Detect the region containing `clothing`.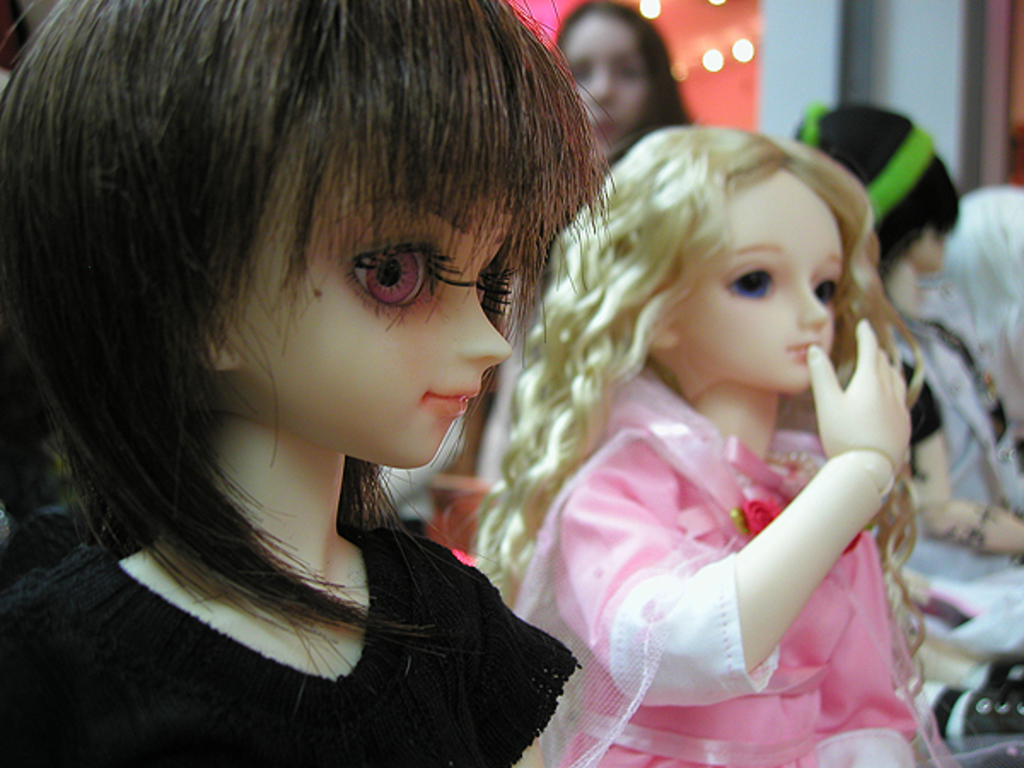
{"left": 0, "top": 529, "right": 577, "bottom": 766}.
